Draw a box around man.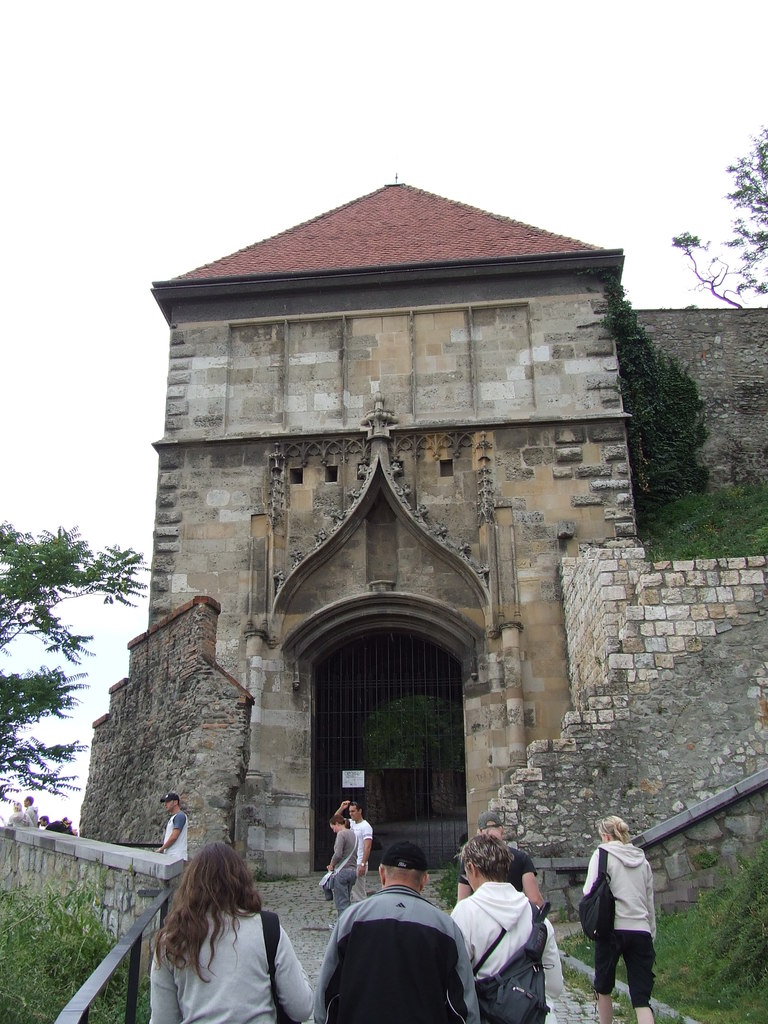
Rect(150, 785, 188, 860).
